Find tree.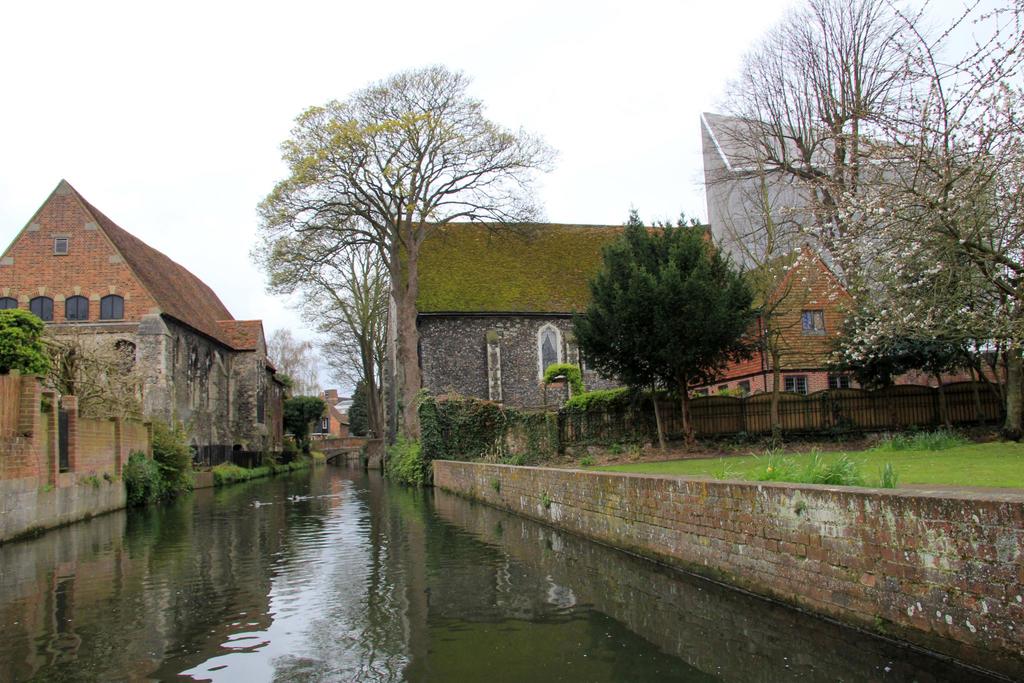
{"left": 582, "top": 204, "right": 765, "bottom": 415}.
